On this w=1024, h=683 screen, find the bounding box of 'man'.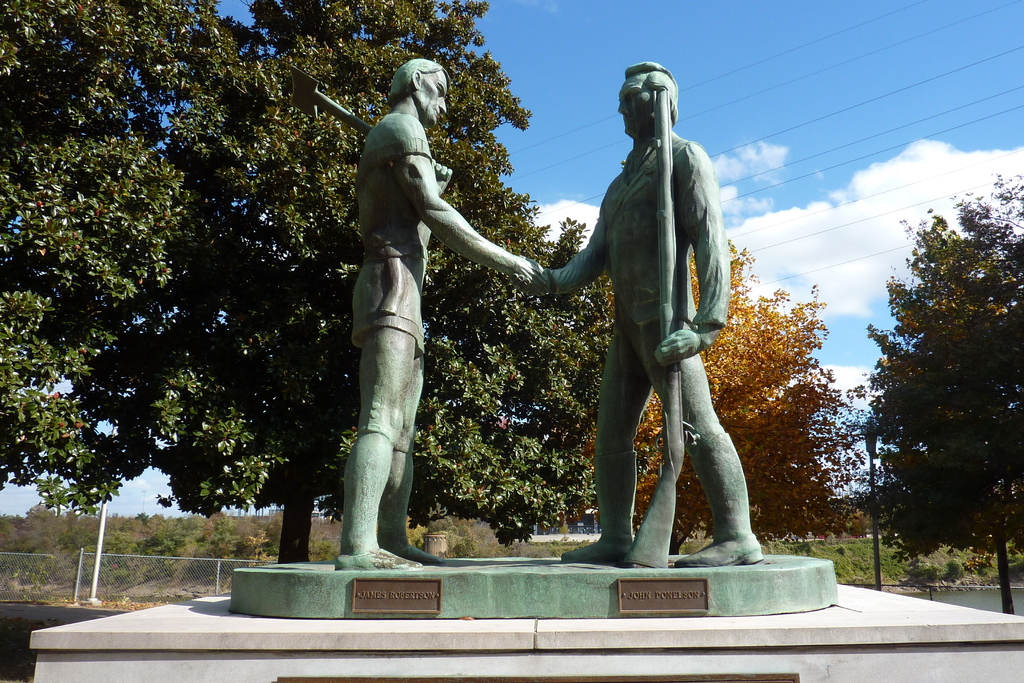
Bounding box: box=[515, 74, 751, 578].
